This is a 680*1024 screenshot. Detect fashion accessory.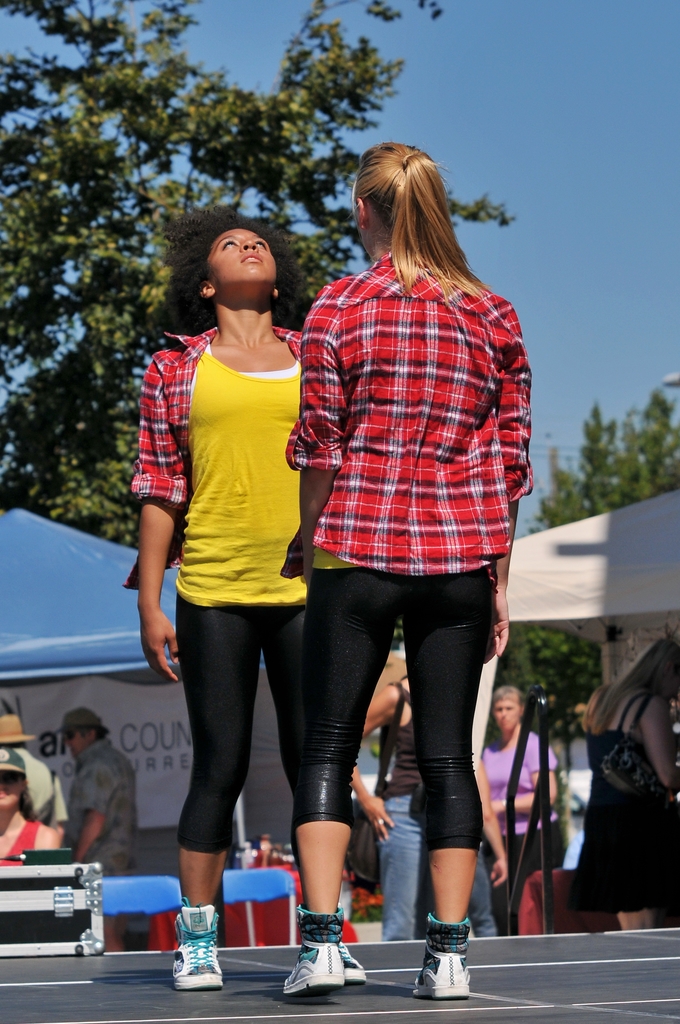
Rect(349, 951, 365, 988).
